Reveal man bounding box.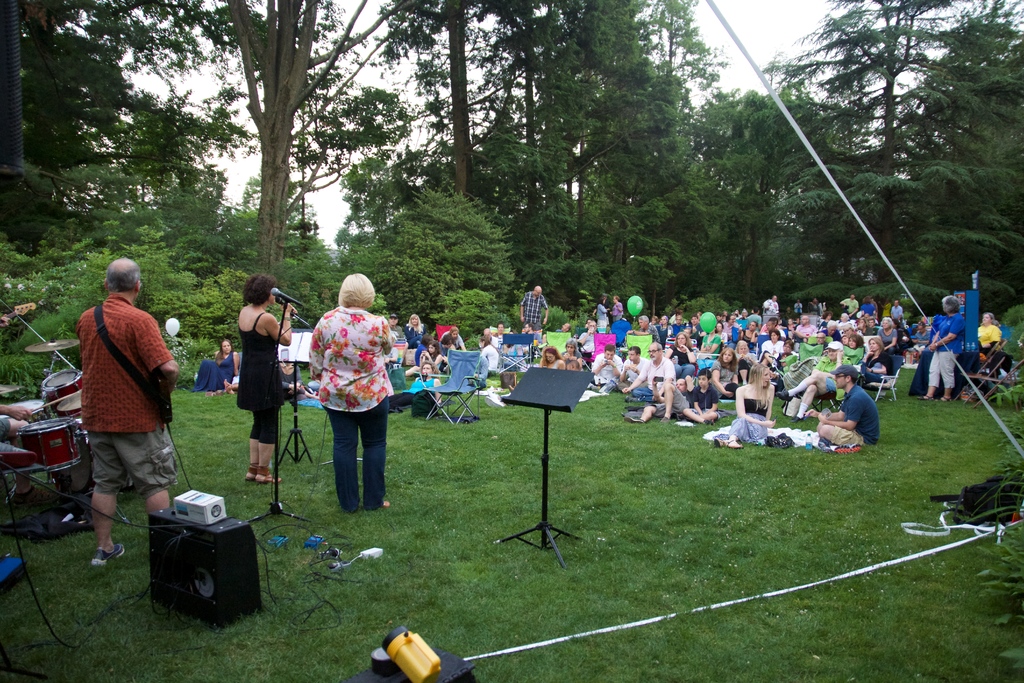
Revealed: 813 336 825 342.
